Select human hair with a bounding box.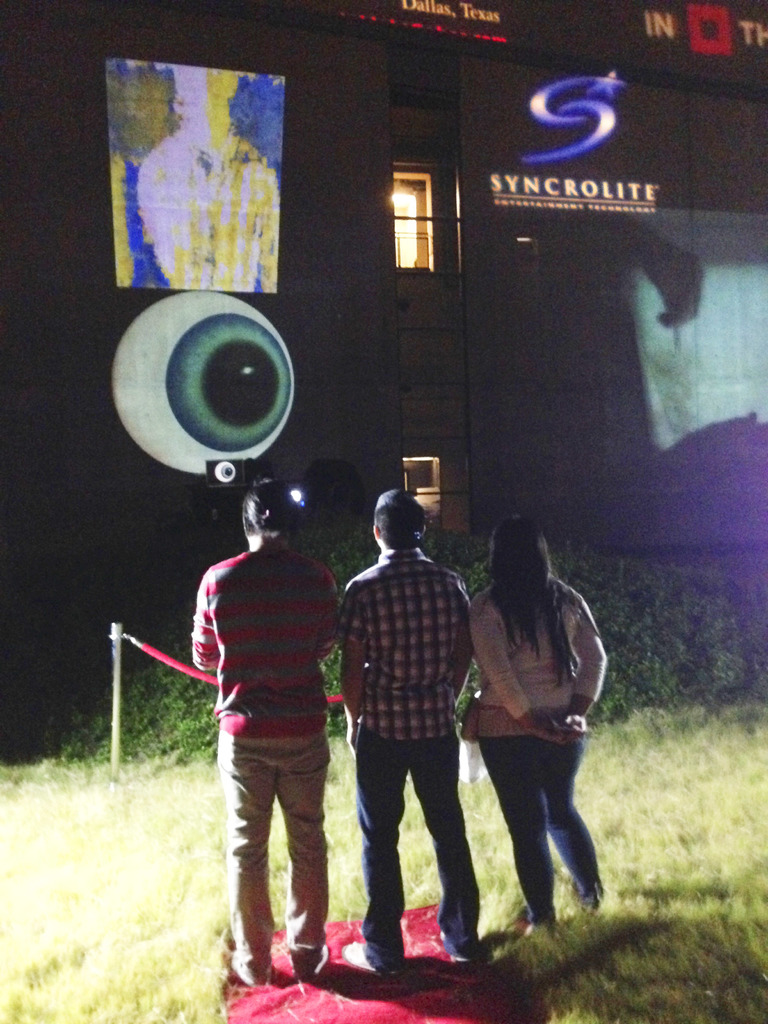
{"left": 493, "top": 513, "right": 574, "bottom": 650}.
